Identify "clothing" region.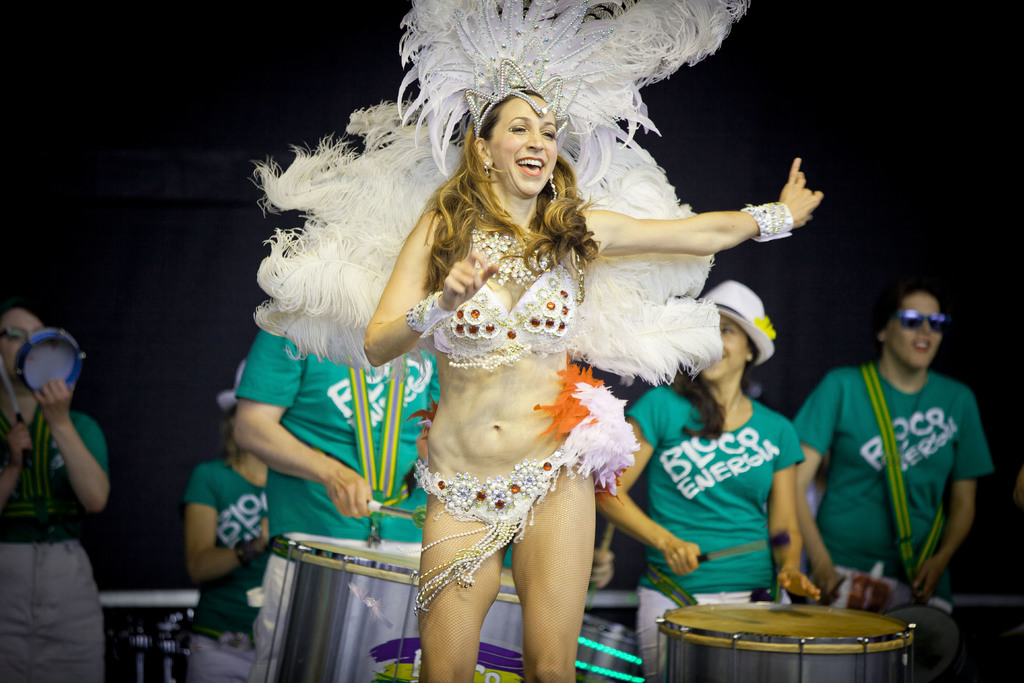
Region: bbox=[0, 404, 113, 682].
